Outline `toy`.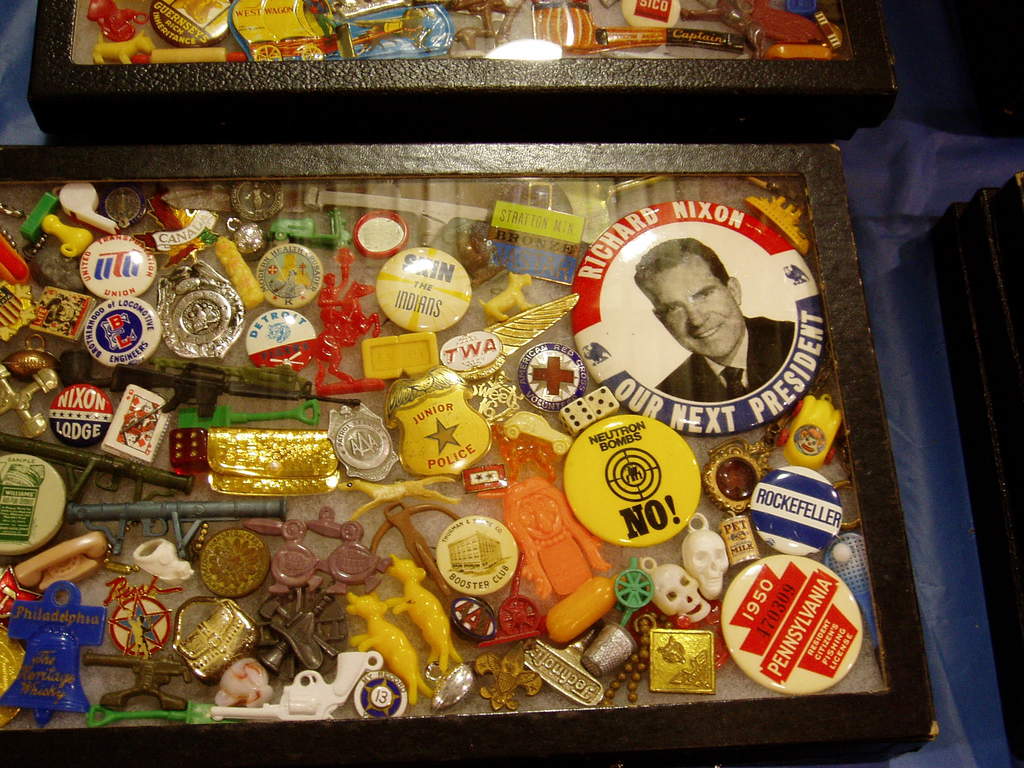
Outline: l=350, t=669, r=408, b=720.
